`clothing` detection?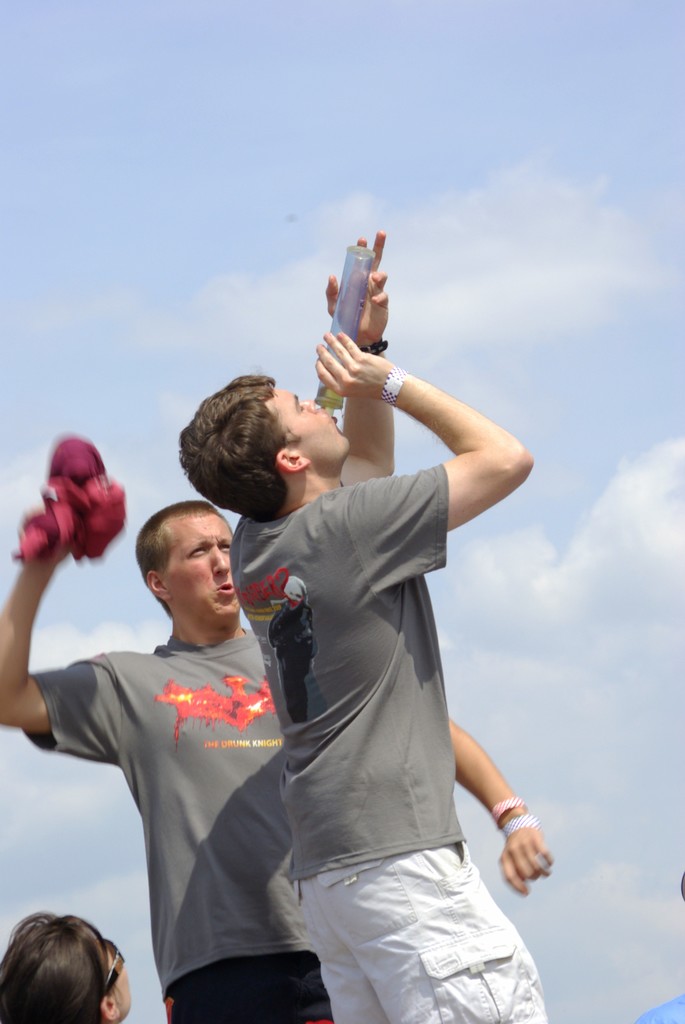
24, 620, 347, 1023
